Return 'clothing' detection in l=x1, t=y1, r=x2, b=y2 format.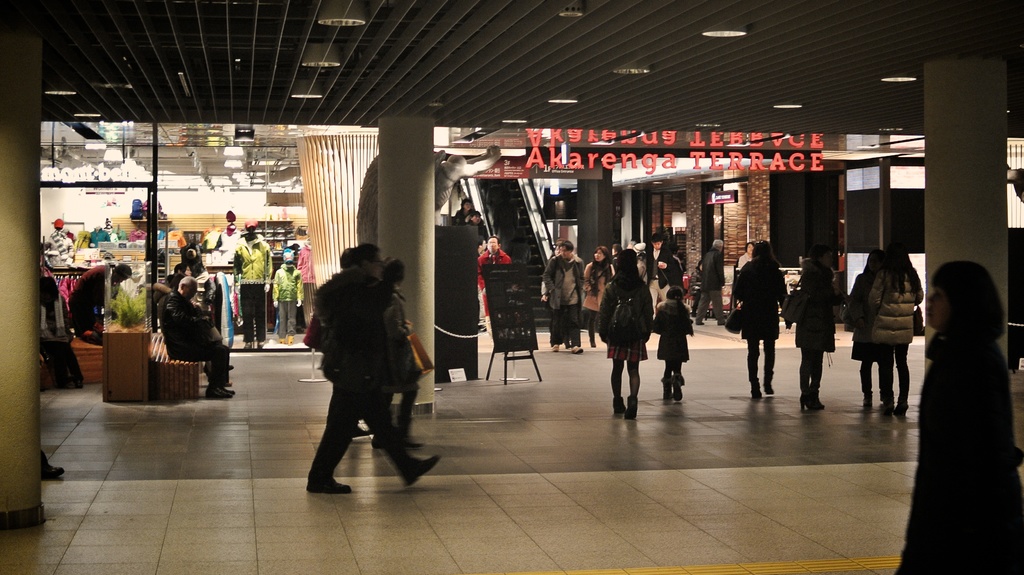
l=471, t=246, r=512, b=326.
